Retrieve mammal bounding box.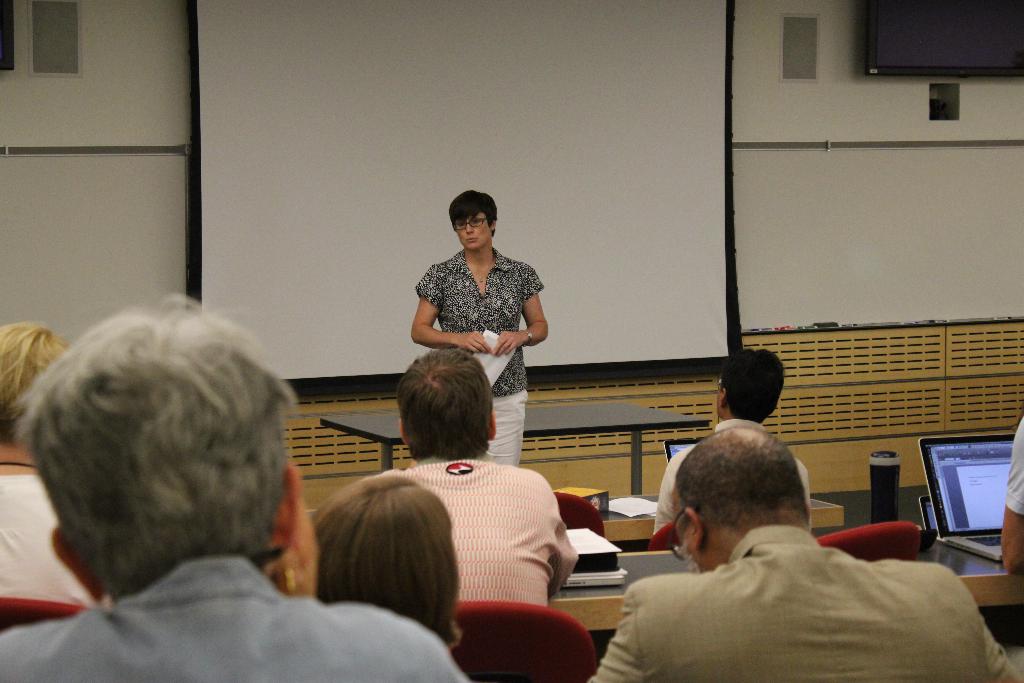
Bounding box: (x1=0, y1=325, x2=93, y2=604).
